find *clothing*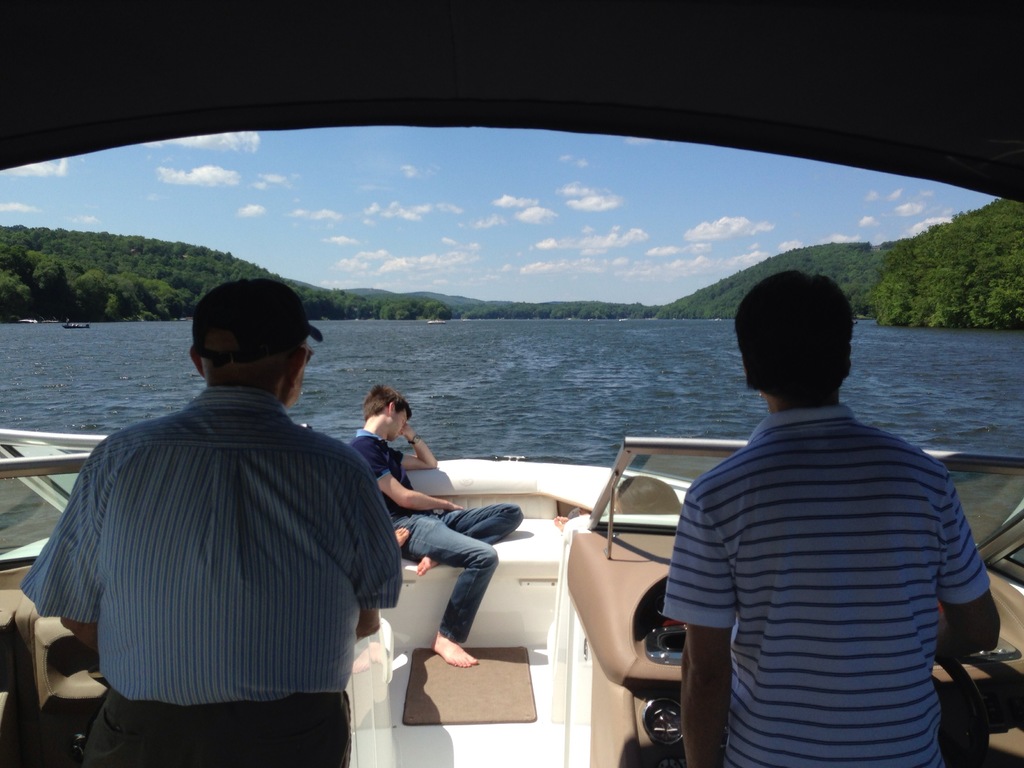
{"x1": 350, "y1": 426, "x2": 524, "y2": 637}
